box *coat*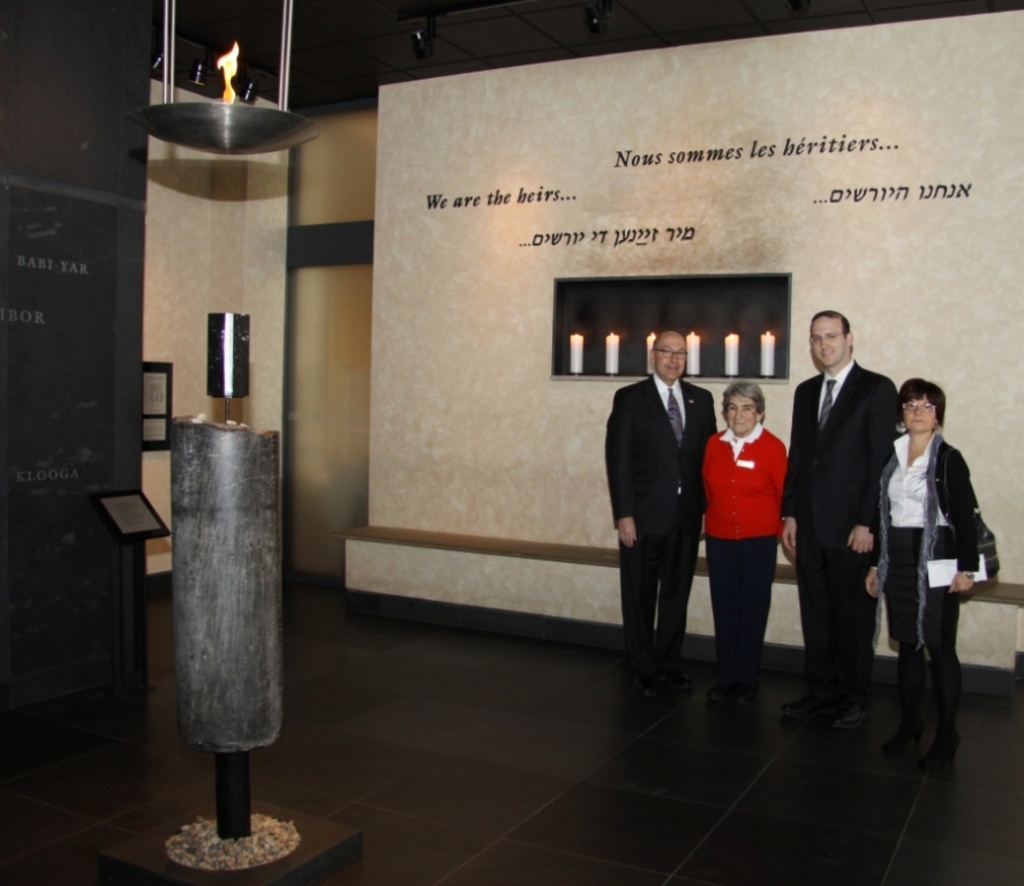
BBox(771, 347, 909, 577)
